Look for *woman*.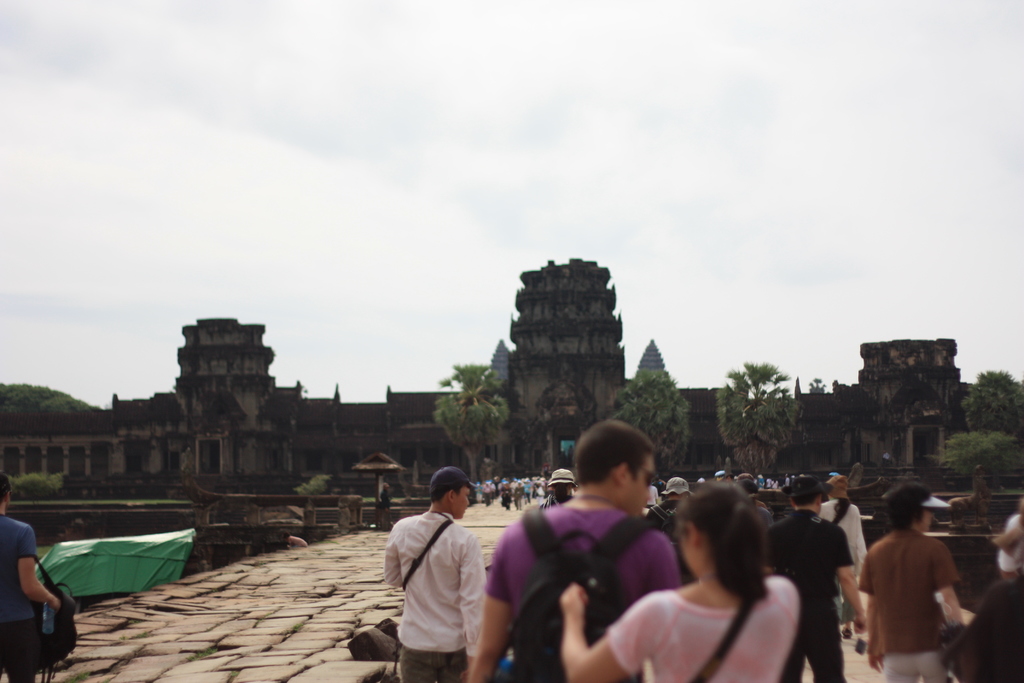
Found: Rect(535, 465, 582, 512).
